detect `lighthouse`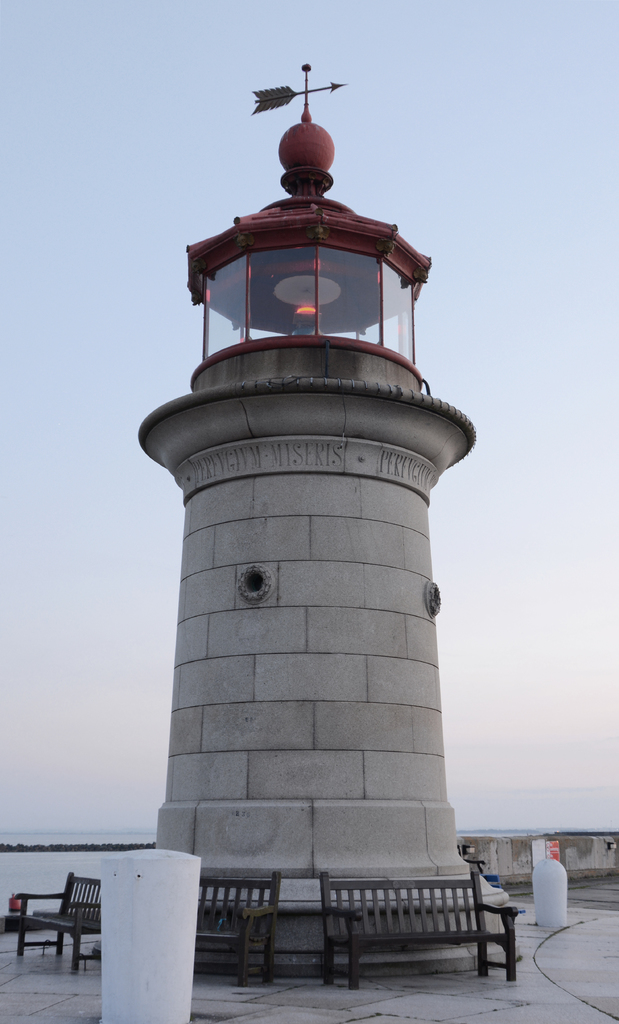
<region>126, 81, 501, 945</region>
